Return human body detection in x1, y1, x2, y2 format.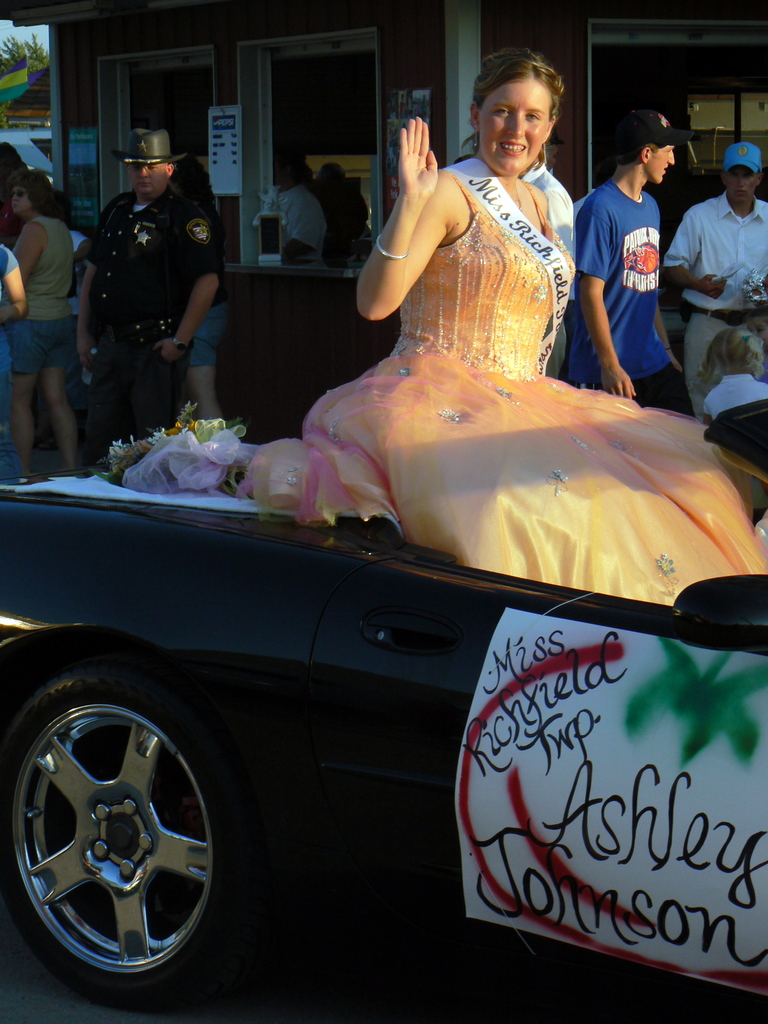
573, 109, 690, 399.
